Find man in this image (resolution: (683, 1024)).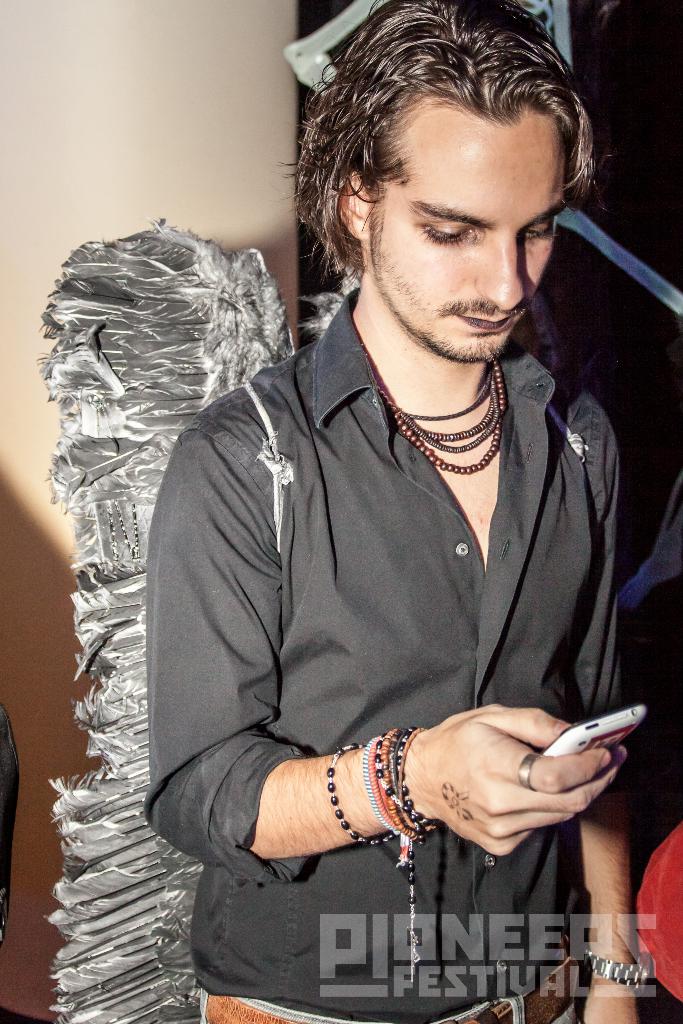
<region>105, 30, 679, 953</region>.
